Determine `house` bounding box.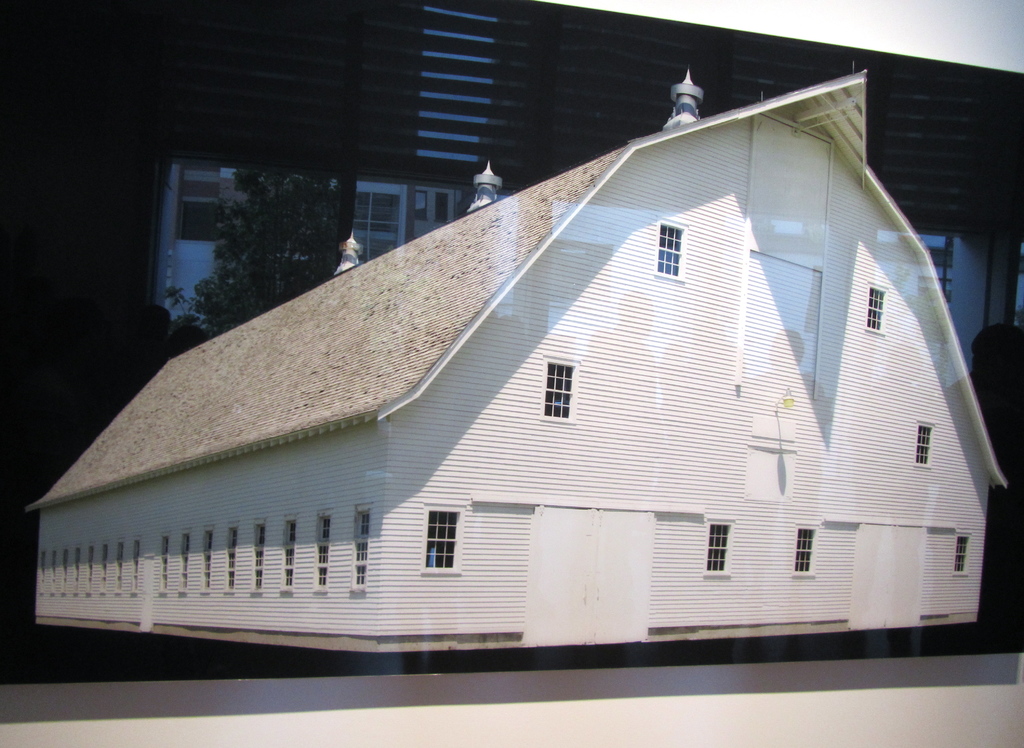
Determined: (24,61,1009,652).
